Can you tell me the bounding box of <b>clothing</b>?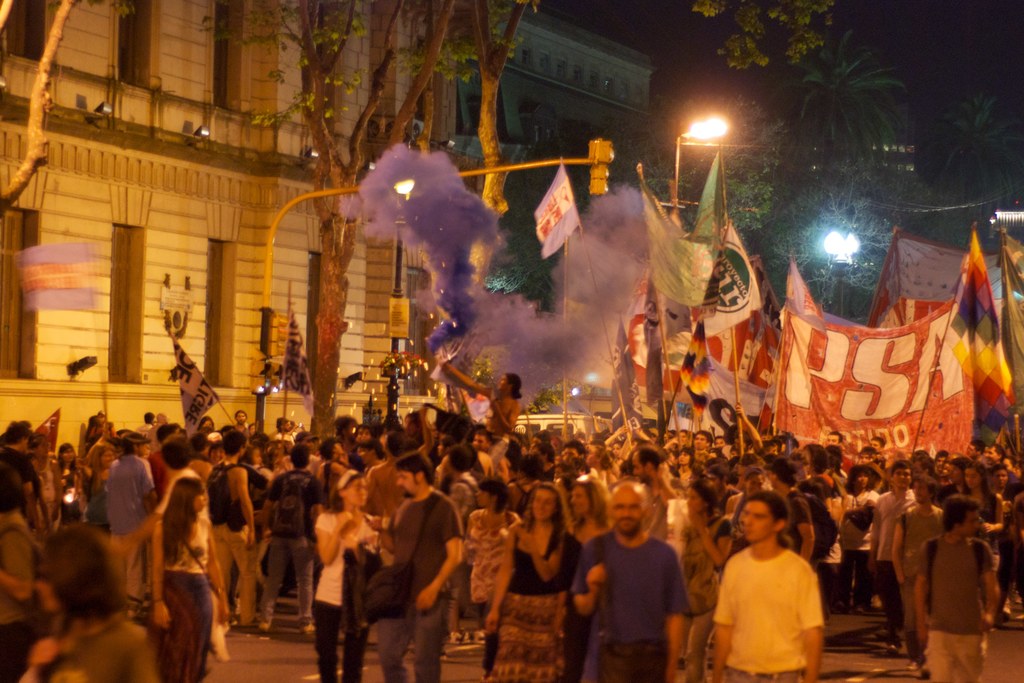
left=488, top=588, right=571, bottom=678.
